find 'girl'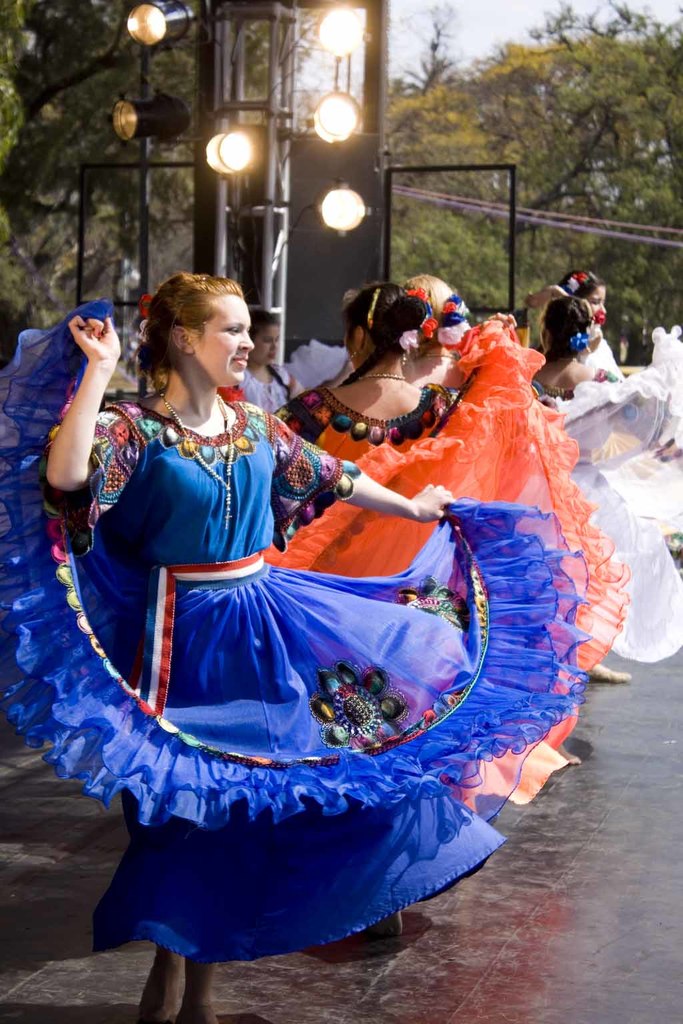
bbox=(522, 263, 626, 390)
